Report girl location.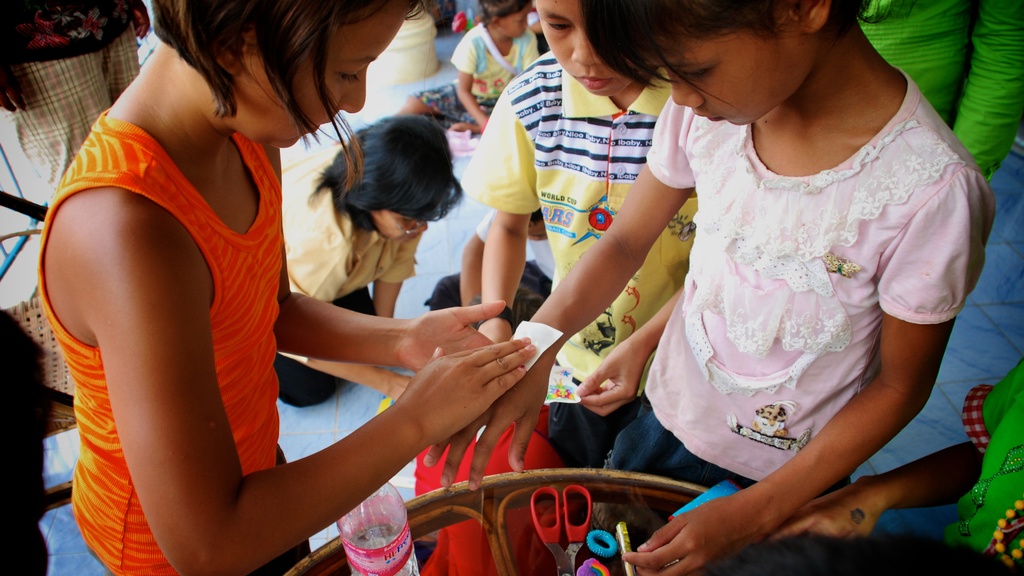
Report: (396,0,545,135).
